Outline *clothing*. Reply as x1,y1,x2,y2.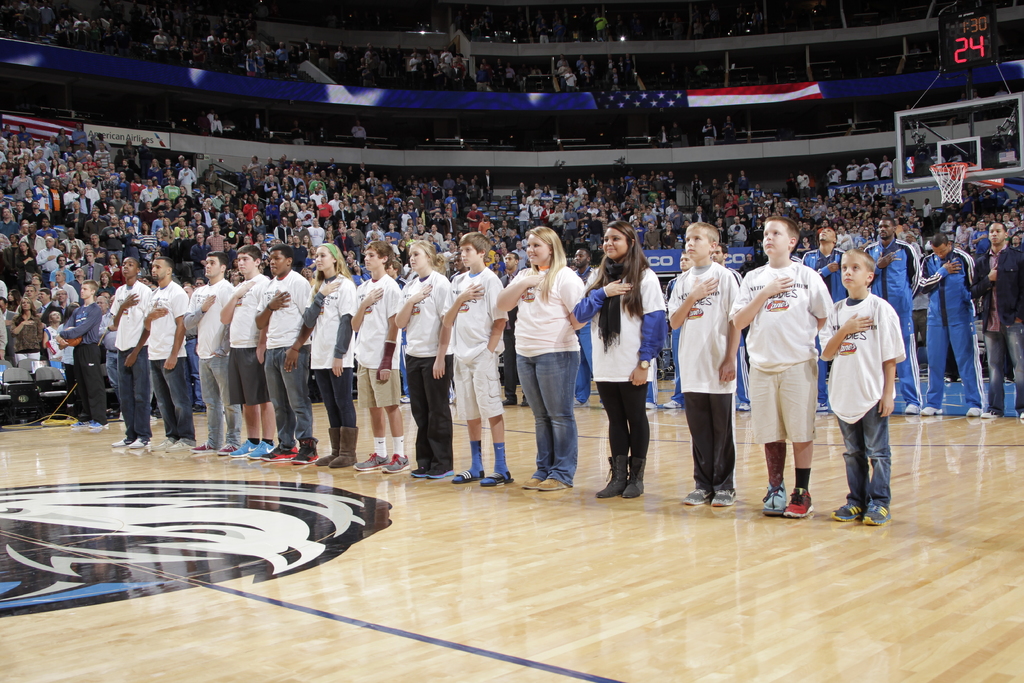
13,251,37,282.
